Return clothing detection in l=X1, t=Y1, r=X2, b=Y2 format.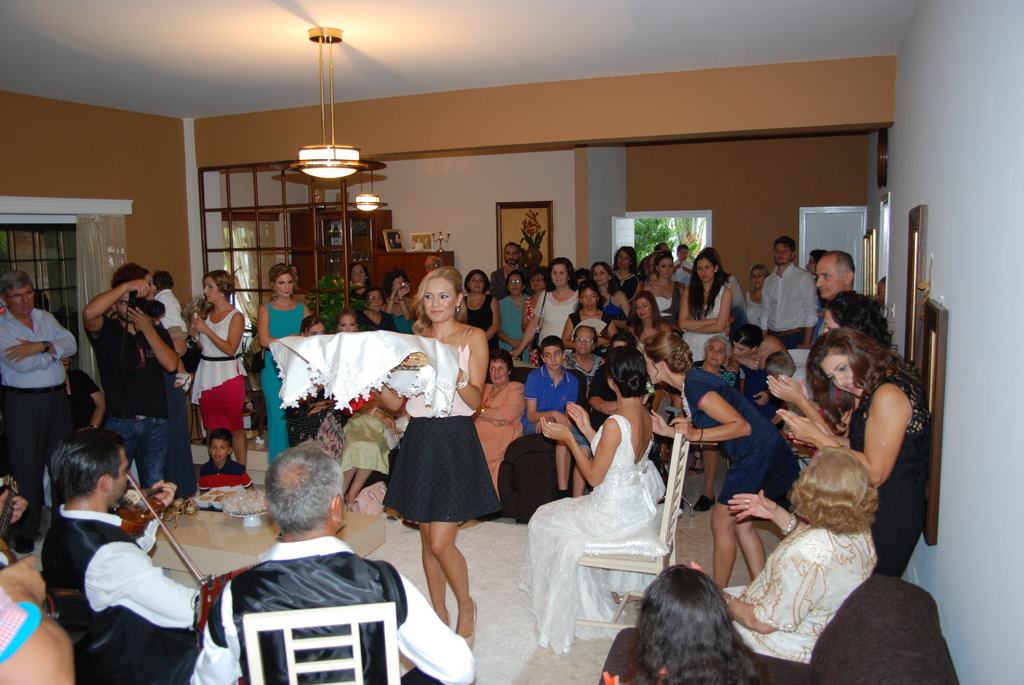
l=192, t=318, r=247, b=397.
